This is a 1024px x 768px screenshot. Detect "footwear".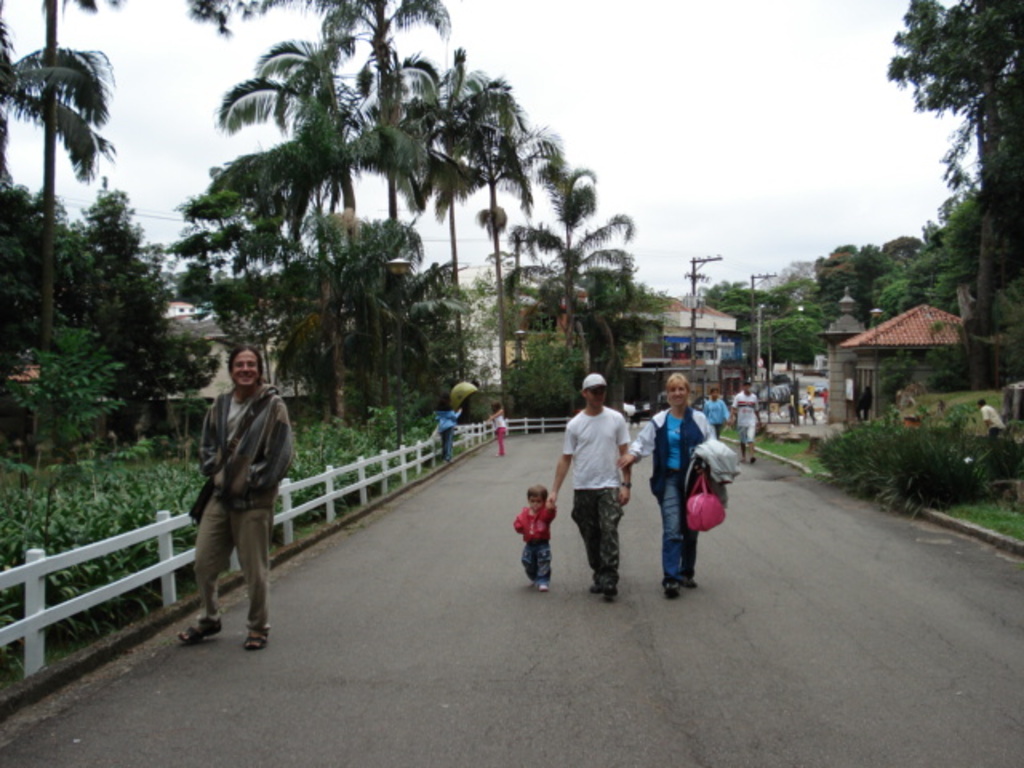
243,627,267,654.
